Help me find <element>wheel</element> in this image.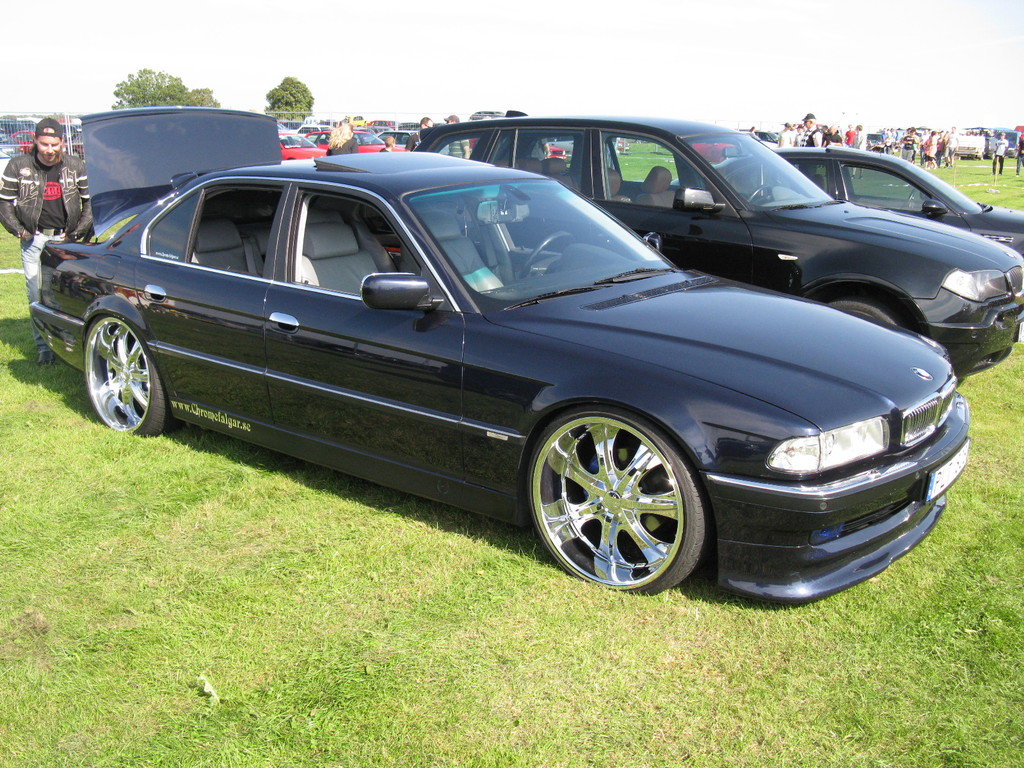
Found it: (left=828, top=298, right=906, bottom=326).
